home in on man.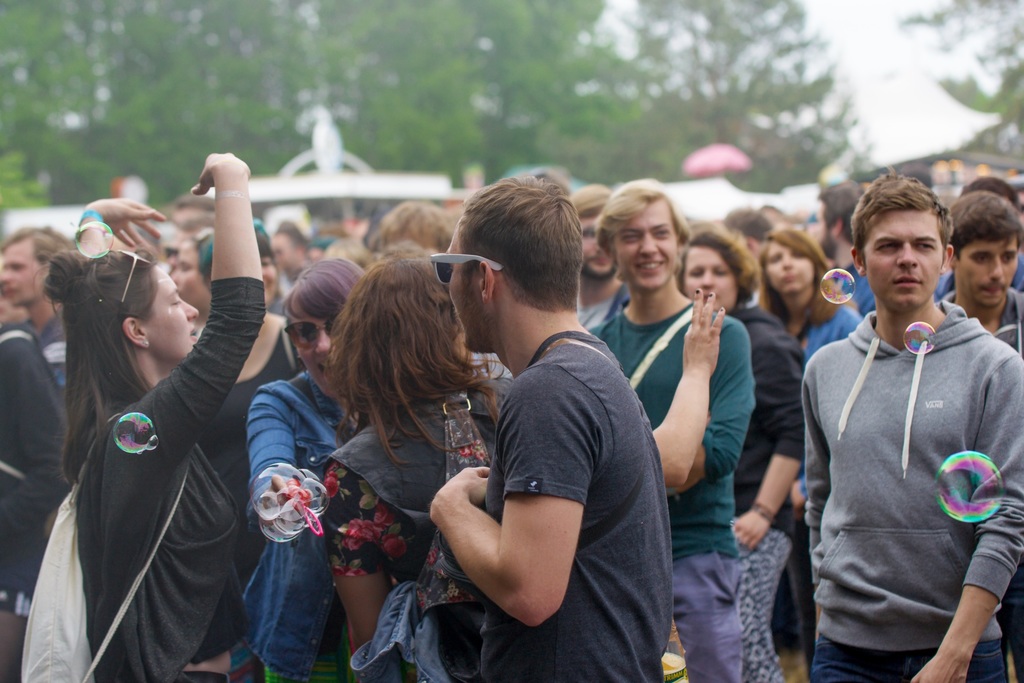
Homed in at <bbox>819, 181, 874, 314</bbox>.
